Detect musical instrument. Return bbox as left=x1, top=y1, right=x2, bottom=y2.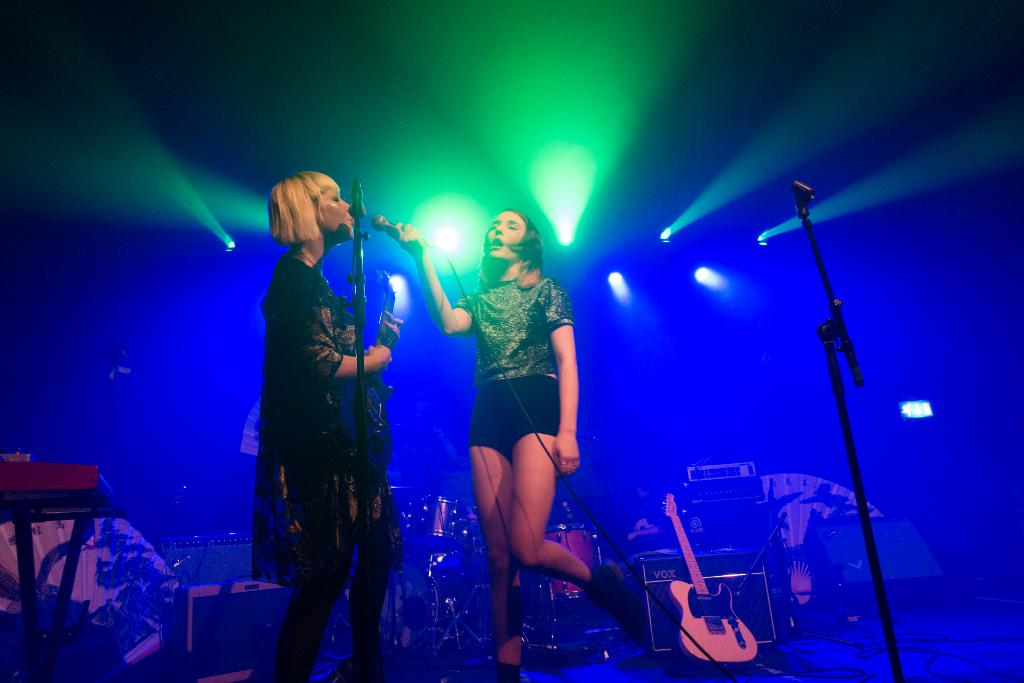
left=522, top=520, right=605, bottom=607.
